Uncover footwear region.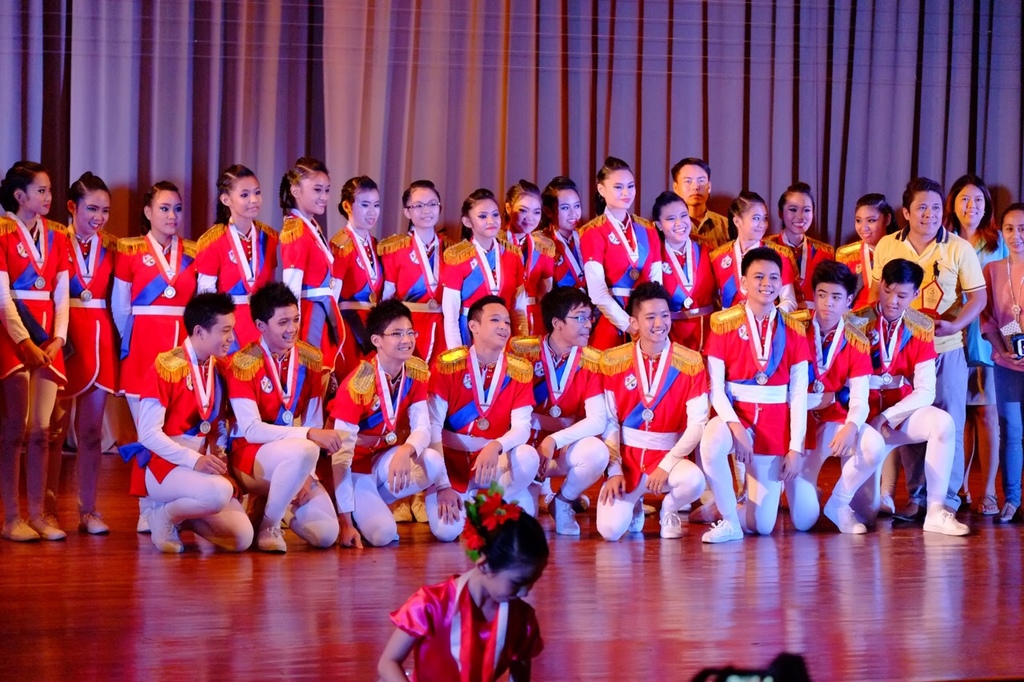
Uncovered: {"left": 30, "top": 514, "right": 70, "bottom": 541}.
